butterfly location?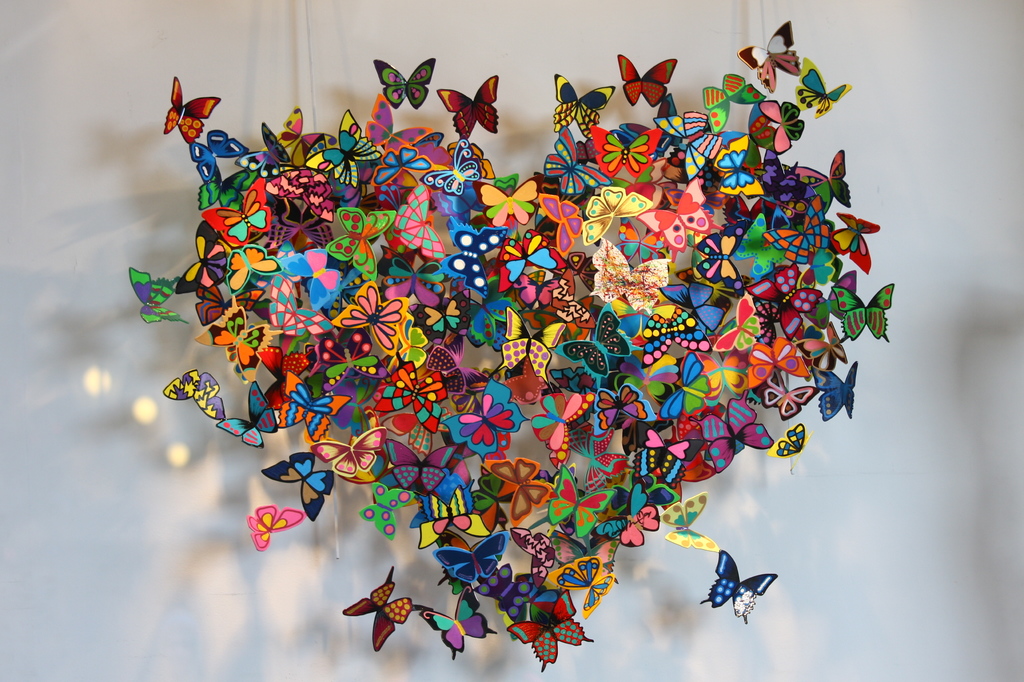
324:108:381:187
